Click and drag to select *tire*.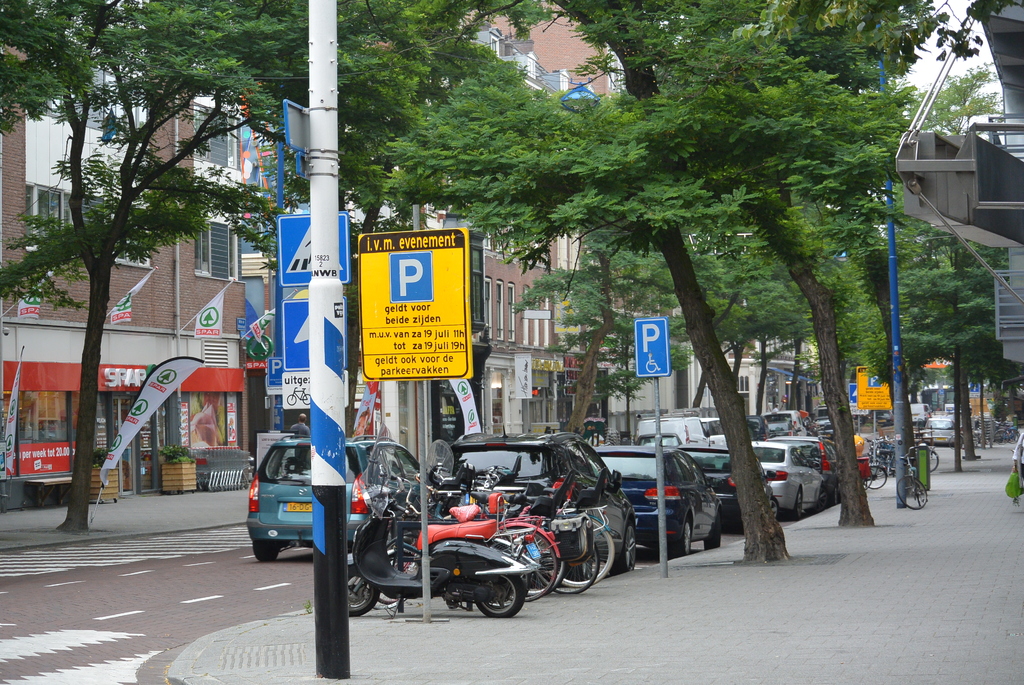
Selection: (x1=894, y1=476, x2=929, y2=510).
